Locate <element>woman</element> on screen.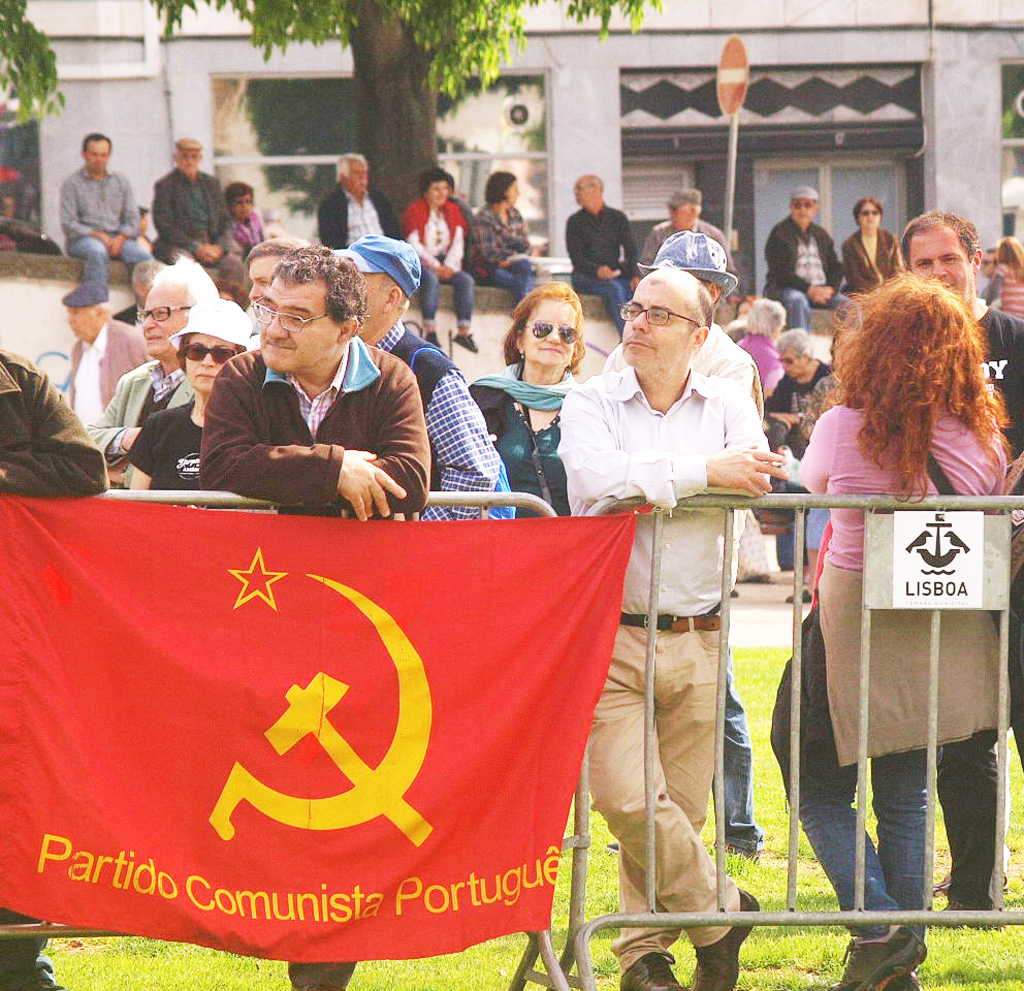
On screen at 730, 292, 795, 395.
